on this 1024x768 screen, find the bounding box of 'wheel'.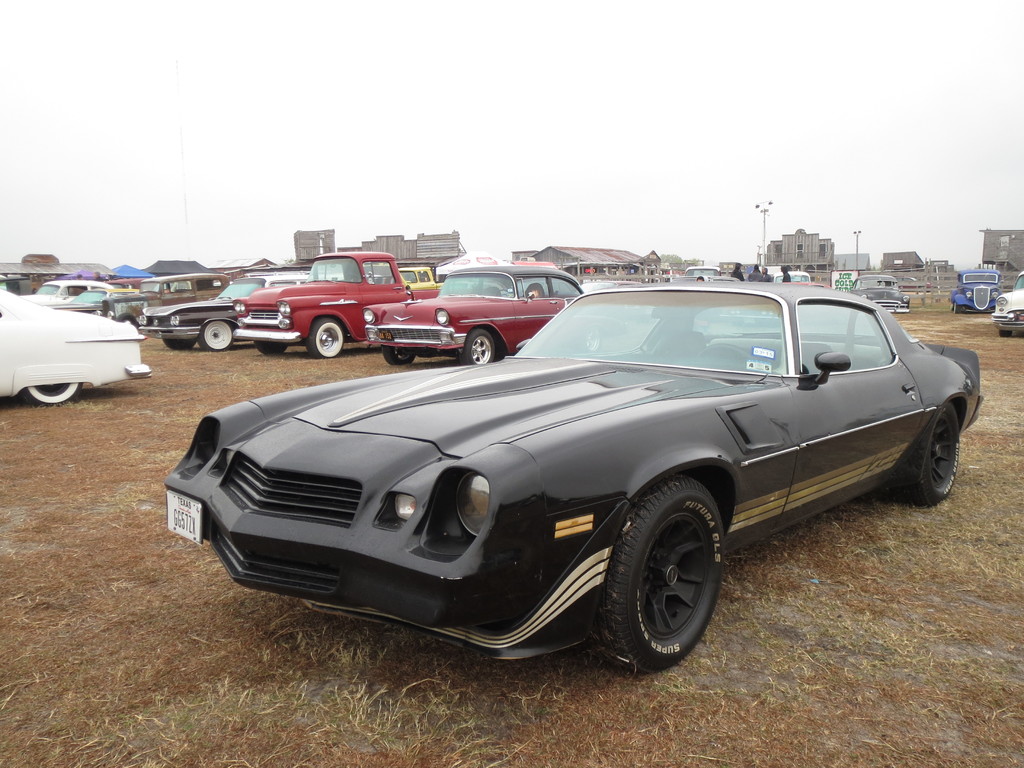
Bounding box: left=599, top=493, right=733, bottom=670.
